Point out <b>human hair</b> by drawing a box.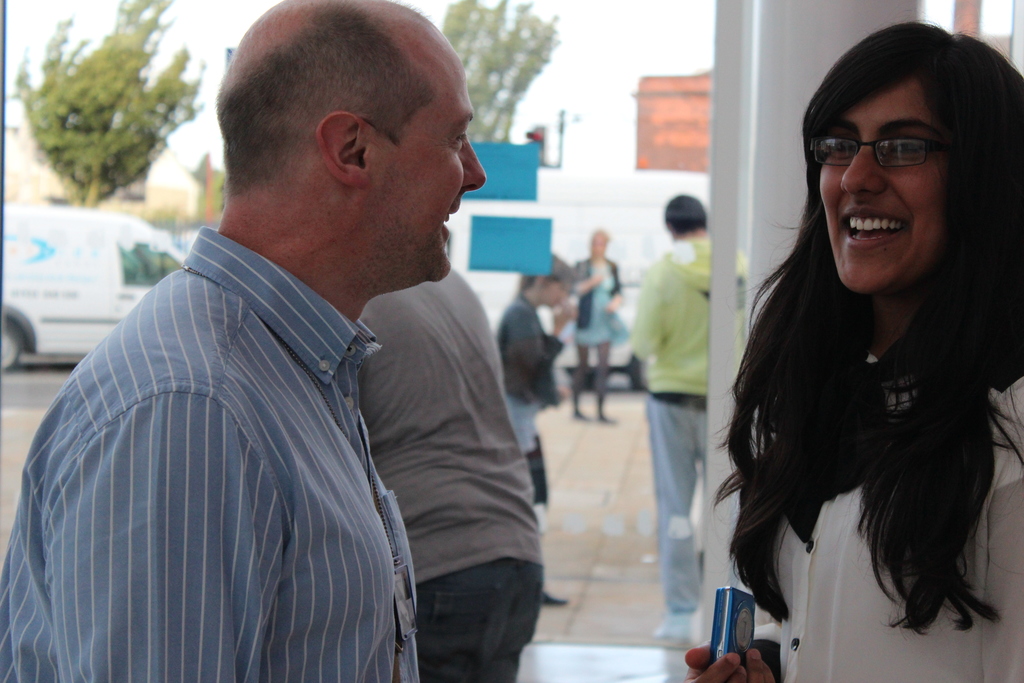
(665,194,705,236).
